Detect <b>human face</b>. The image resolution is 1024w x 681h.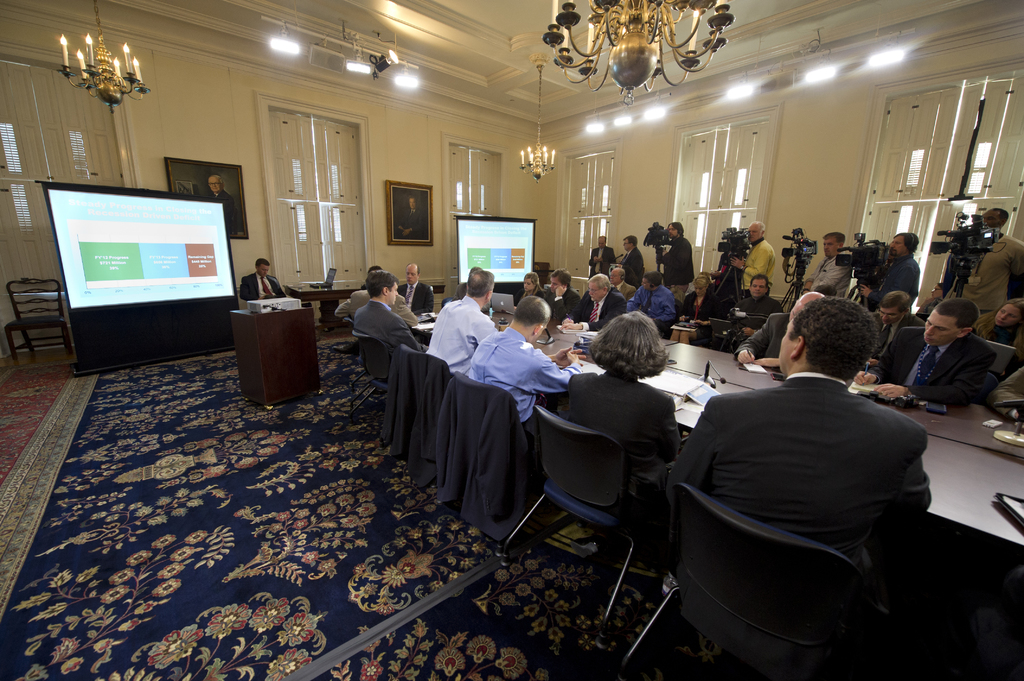
box=[745, 223, 765, 240].
